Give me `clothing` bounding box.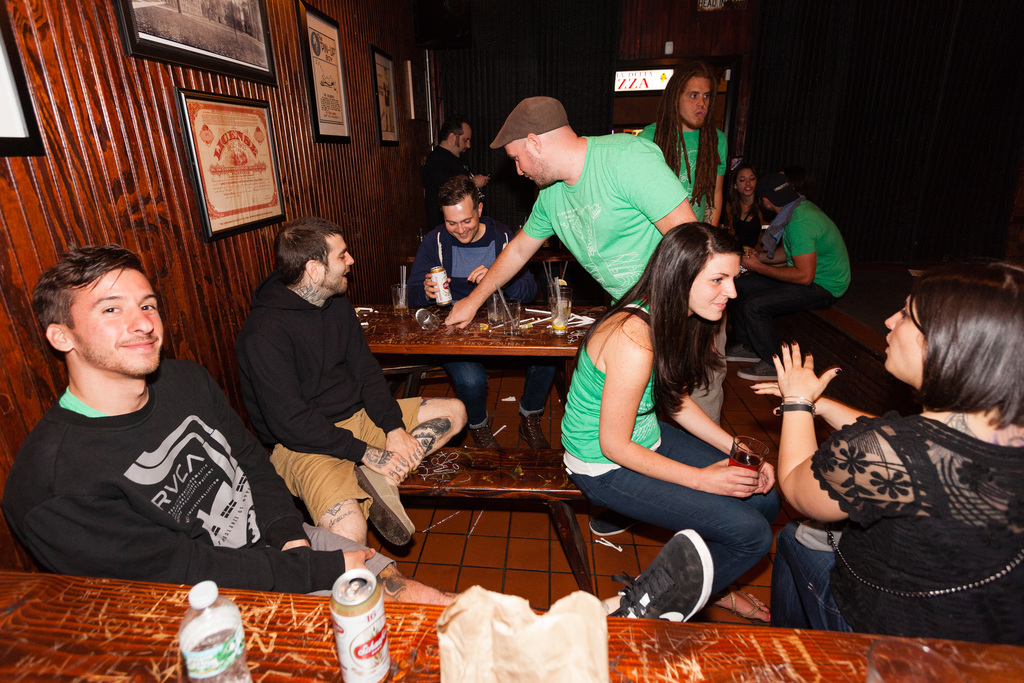
rect(237, 270, 420, 523).
